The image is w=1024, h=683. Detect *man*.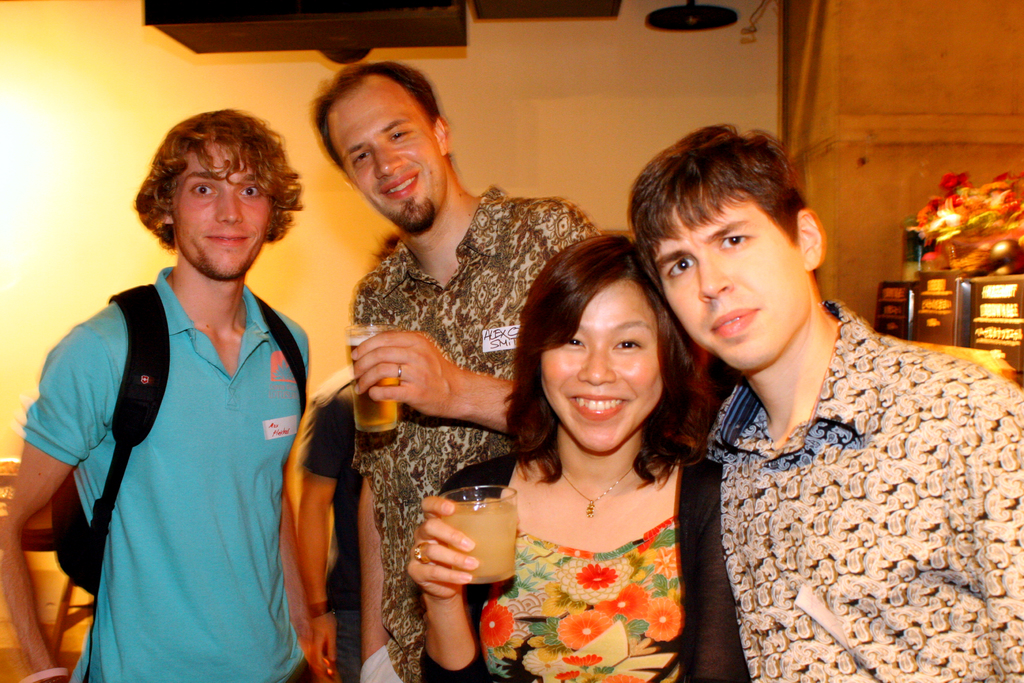
Detection: 624,120,1021,682.
